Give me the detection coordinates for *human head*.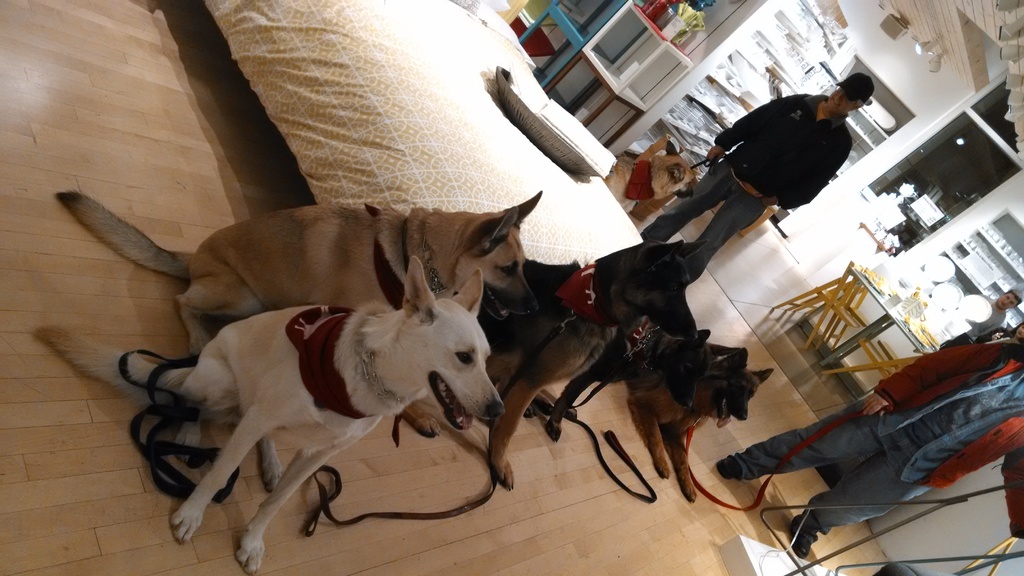
(left=995, top=288, right=1023, bottom=312).
